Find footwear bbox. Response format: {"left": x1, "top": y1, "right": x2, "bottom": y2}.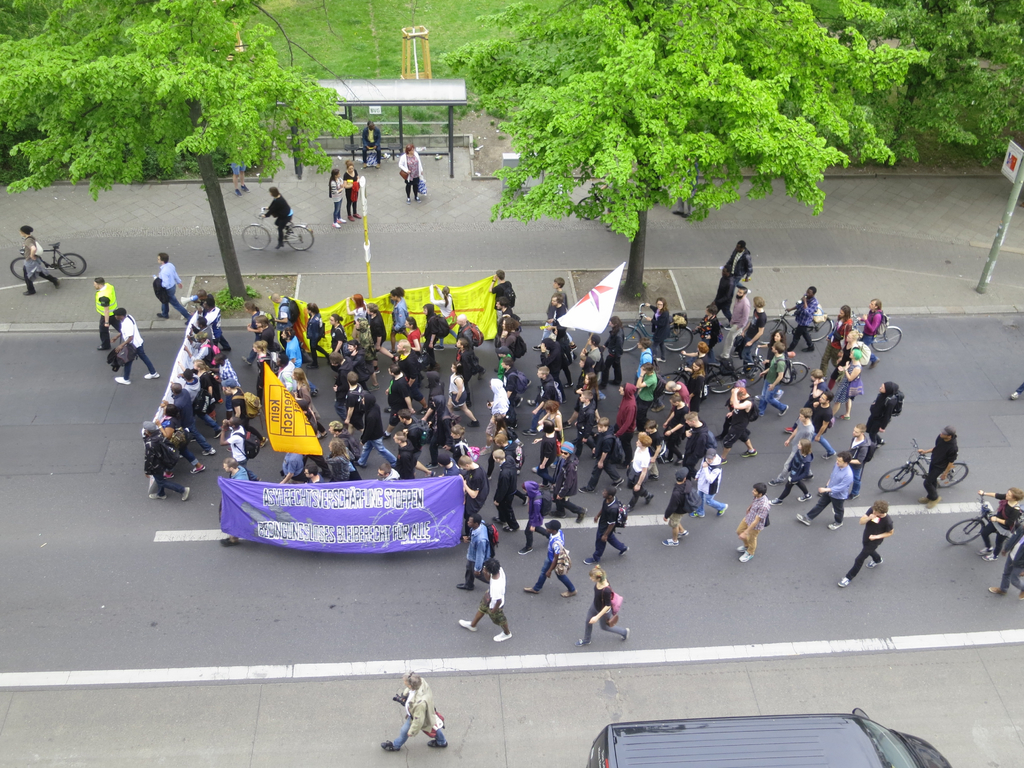
{"left": 918, "top": 494, "right": 929, "bottom": 502}.
